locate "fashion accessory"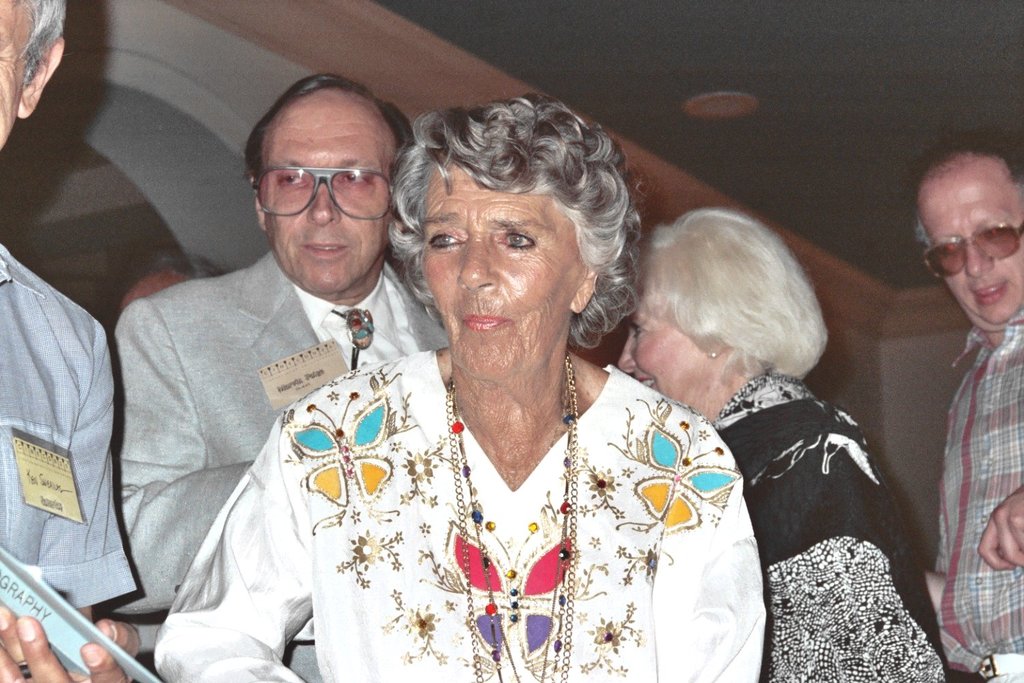
box=[704, 347, 720, 363]
